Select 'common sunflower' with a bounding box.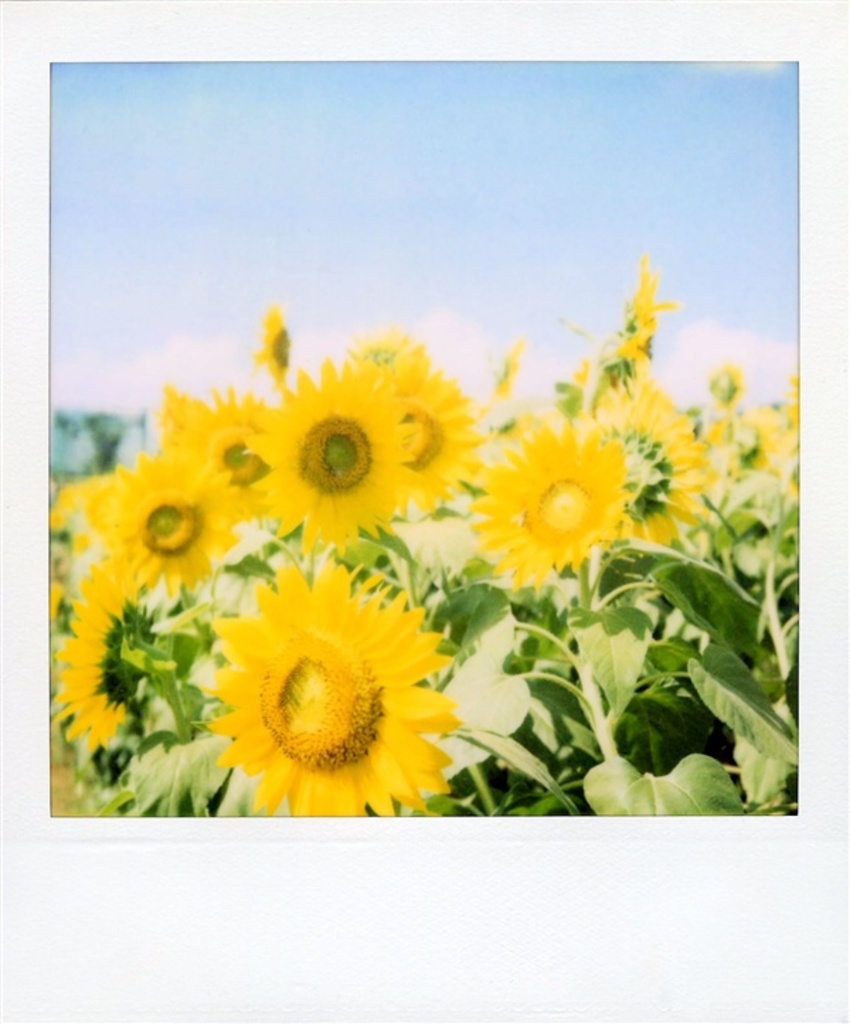
rect(475, 421, 636, 586).
